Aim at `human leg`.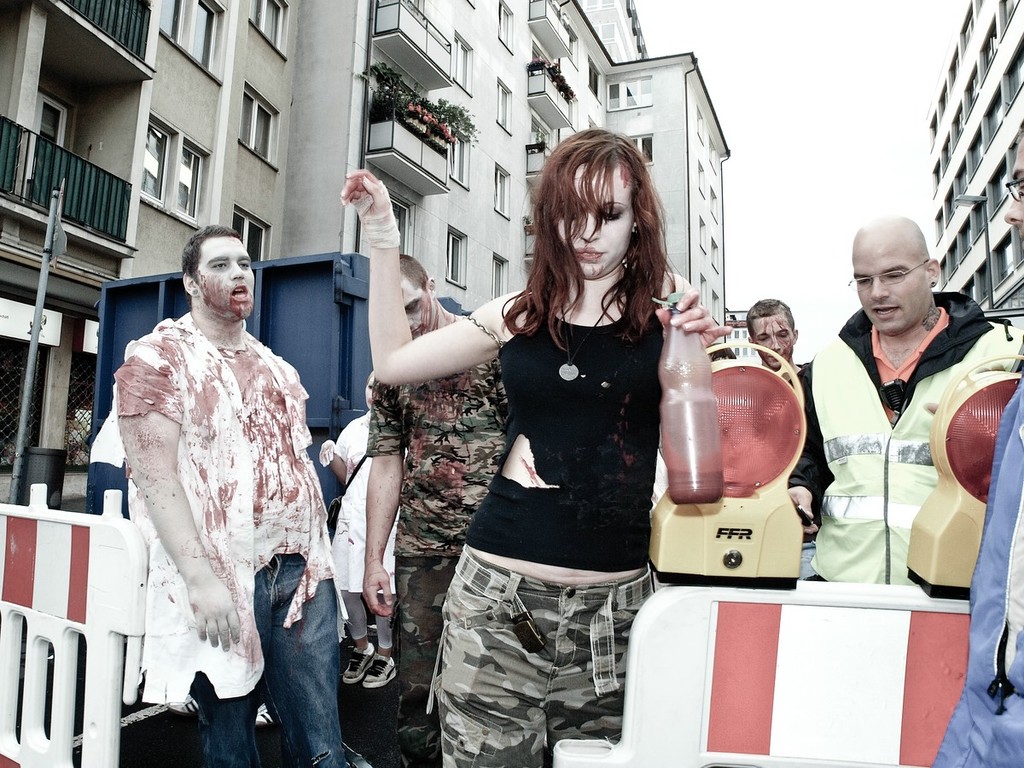
Aimed at locate(435, 550, 557, 765).
